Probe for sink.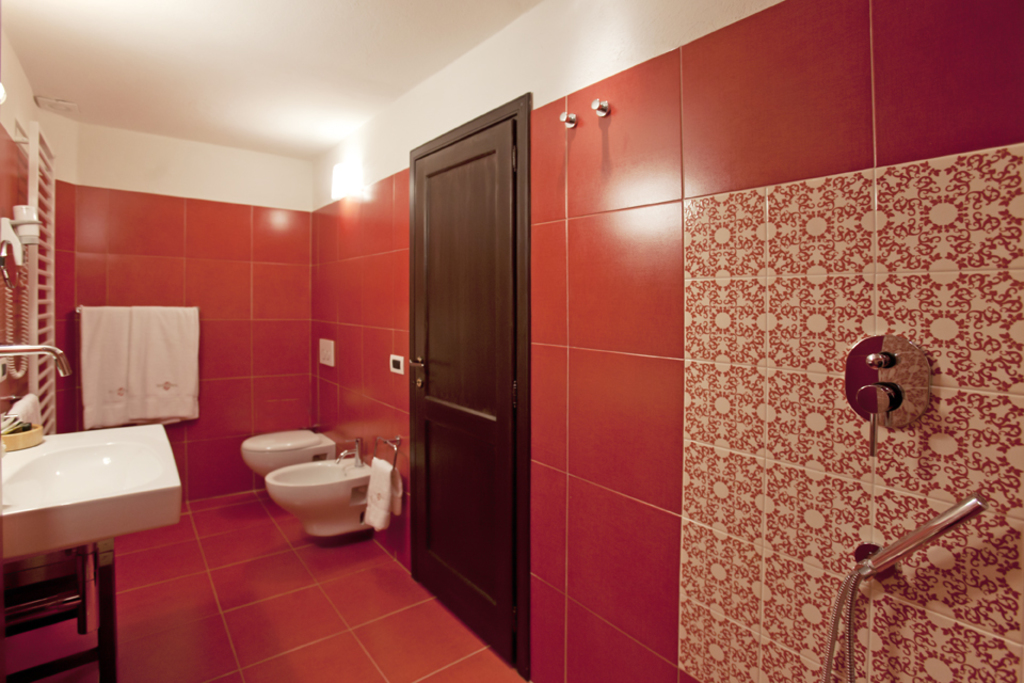
Probe result: [x1=0, y1=346, x2=185, y2=562].
